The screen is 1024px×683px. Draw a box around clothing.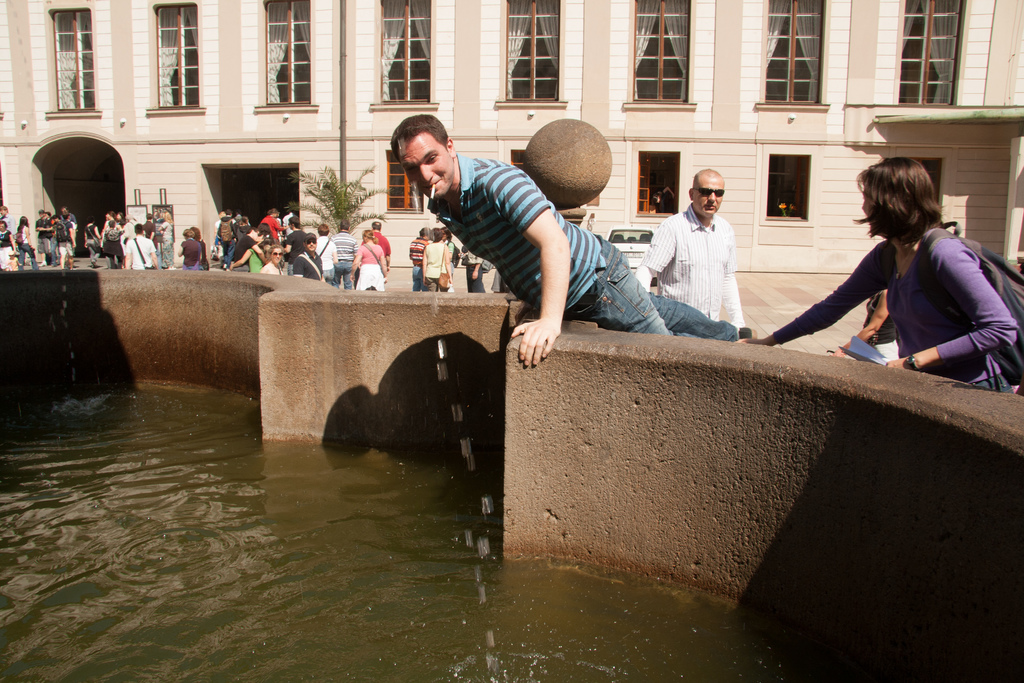
bbox=[285, 227, 311, 261].
